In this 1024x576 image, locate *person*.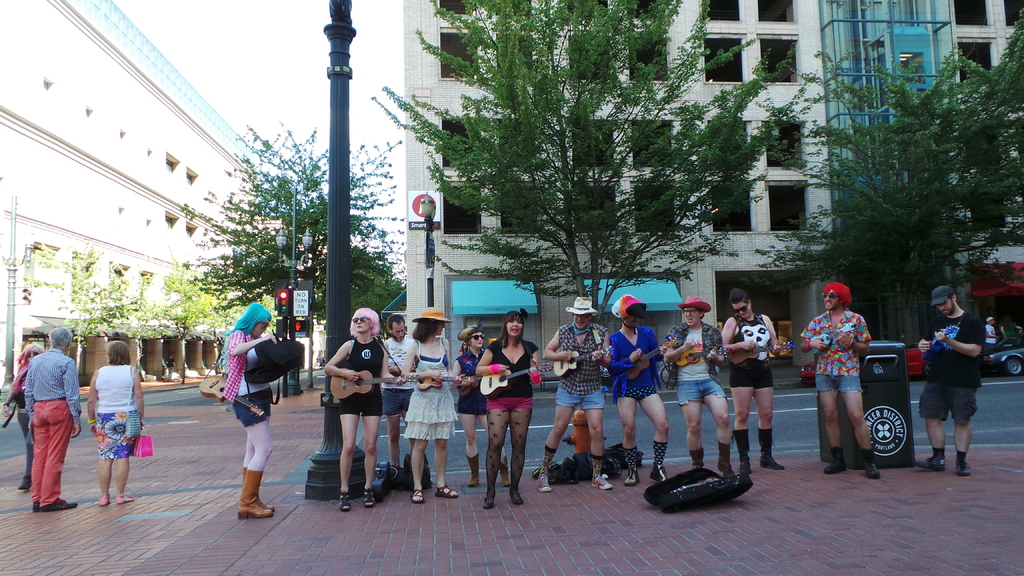
Bounding box: rect(1, 343, 44, 489).
